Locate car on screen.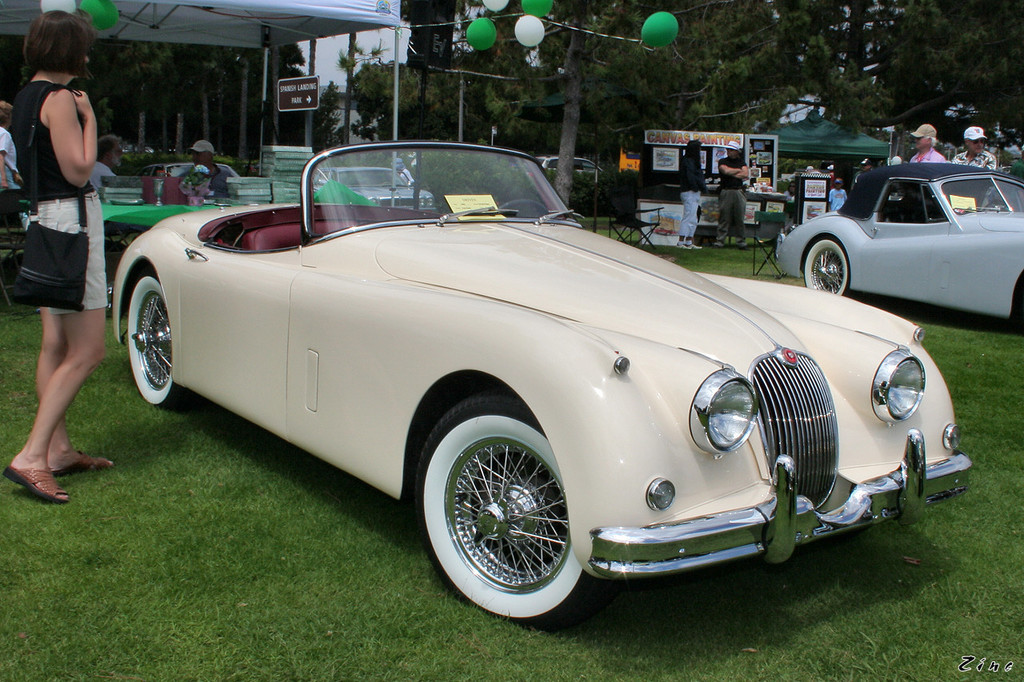
On screen at l=772, t=164, r=1023, b=320.
